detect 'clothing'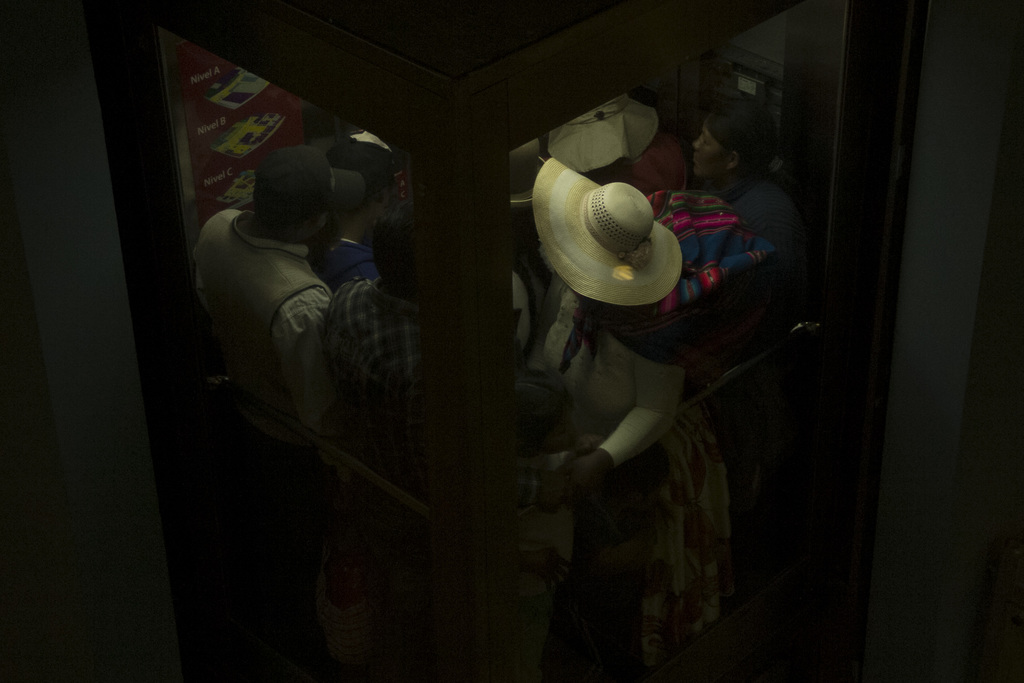
326/265/436/486
